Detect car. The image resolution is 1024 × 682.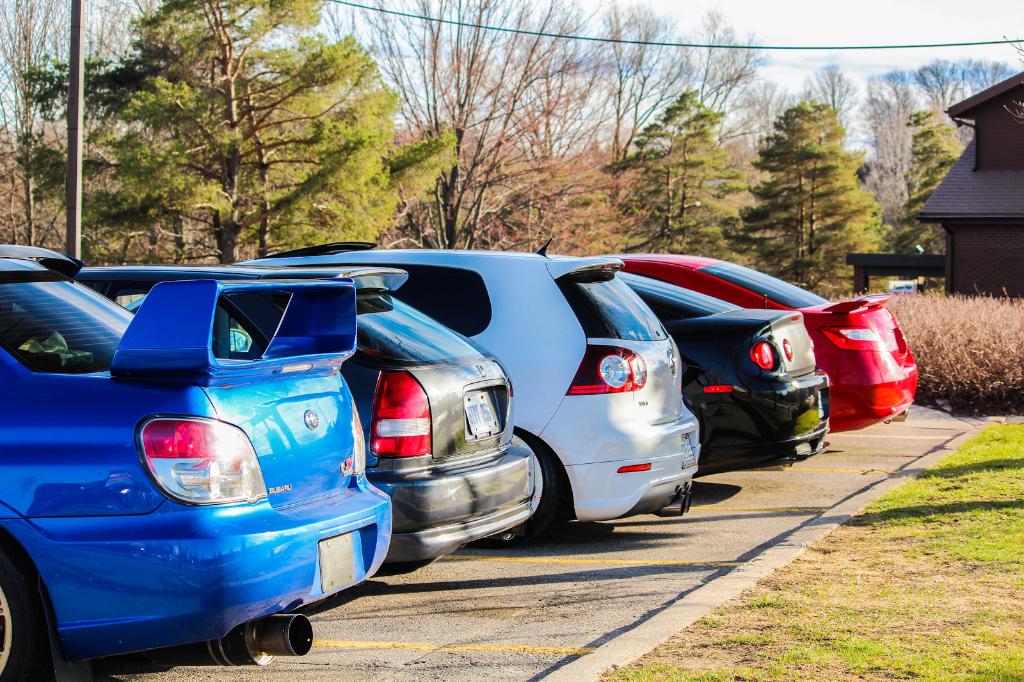
detection(600, 244, 919, 440).
